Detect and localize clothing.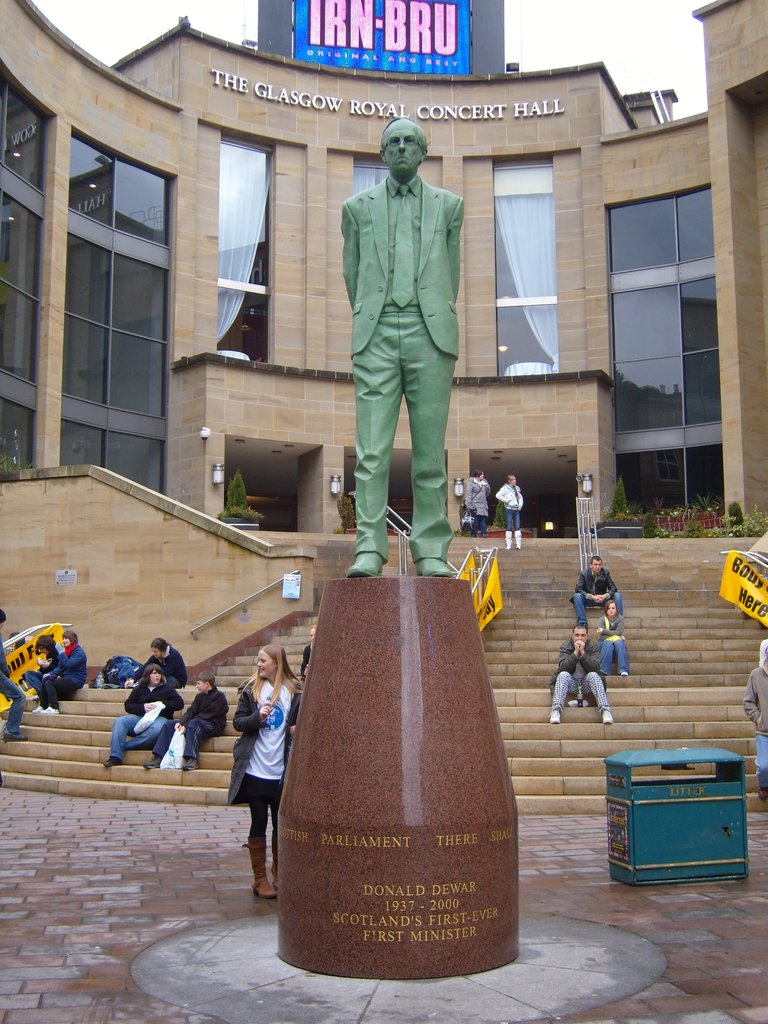
Localized at detection(554, 636, 611, 722).
